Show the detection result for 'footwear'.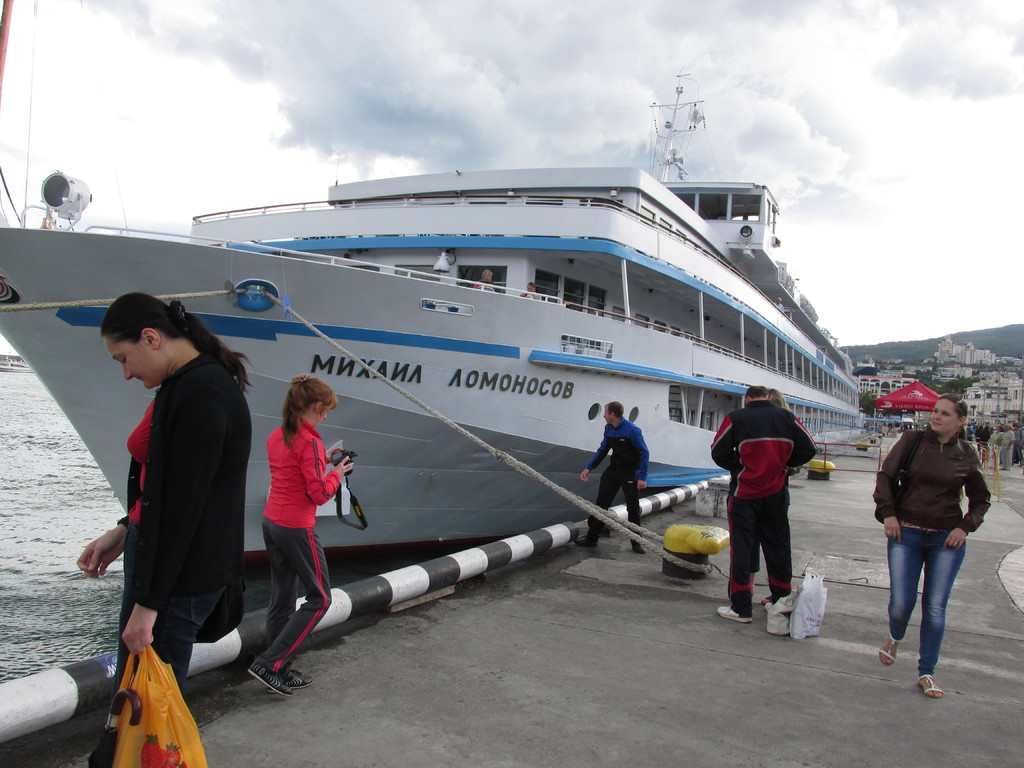
pyautogui.locateOnScreen(247, 659, 298, 699).
